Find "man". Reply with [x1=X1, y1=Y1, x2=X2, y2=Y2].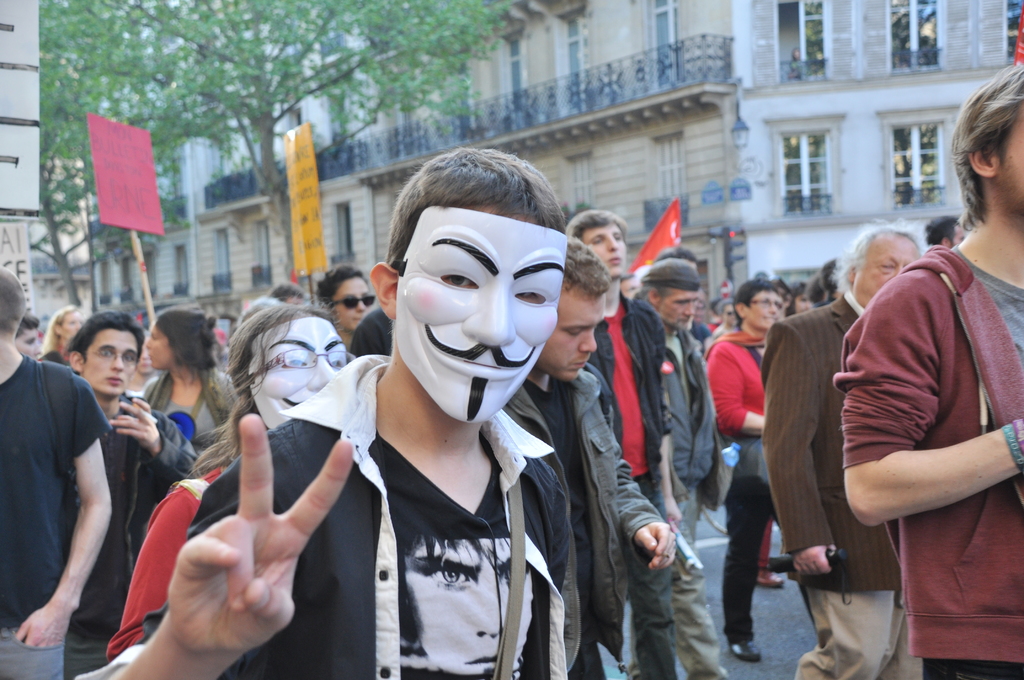
[x1=762, y1=223, x2=929, y2=679].
